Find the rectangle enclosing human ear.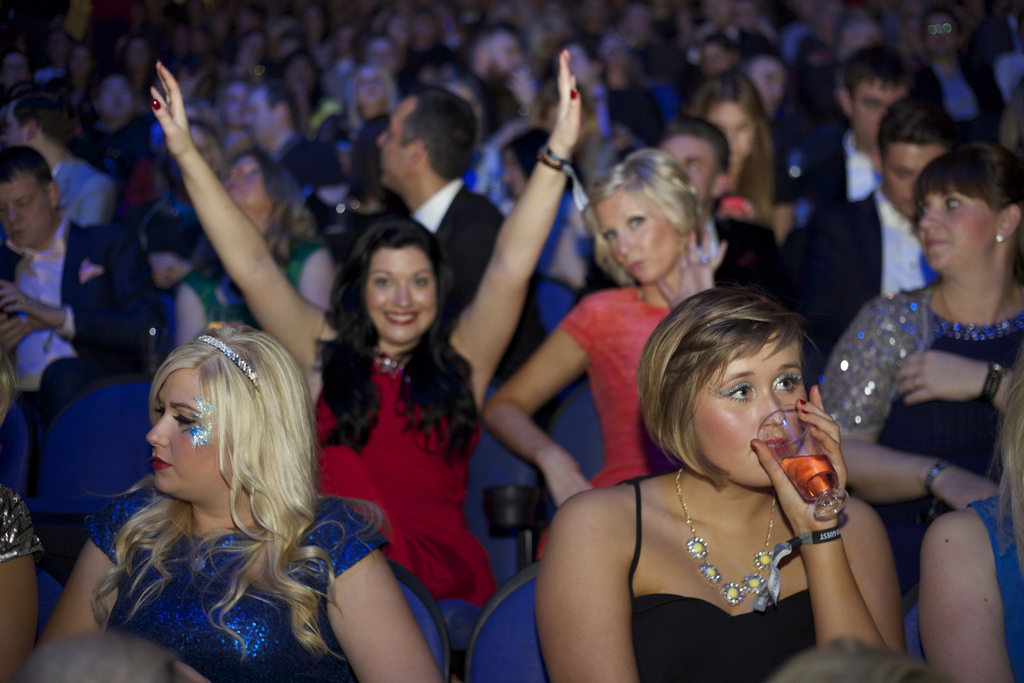
select_region(713, 174, 727, 199).
